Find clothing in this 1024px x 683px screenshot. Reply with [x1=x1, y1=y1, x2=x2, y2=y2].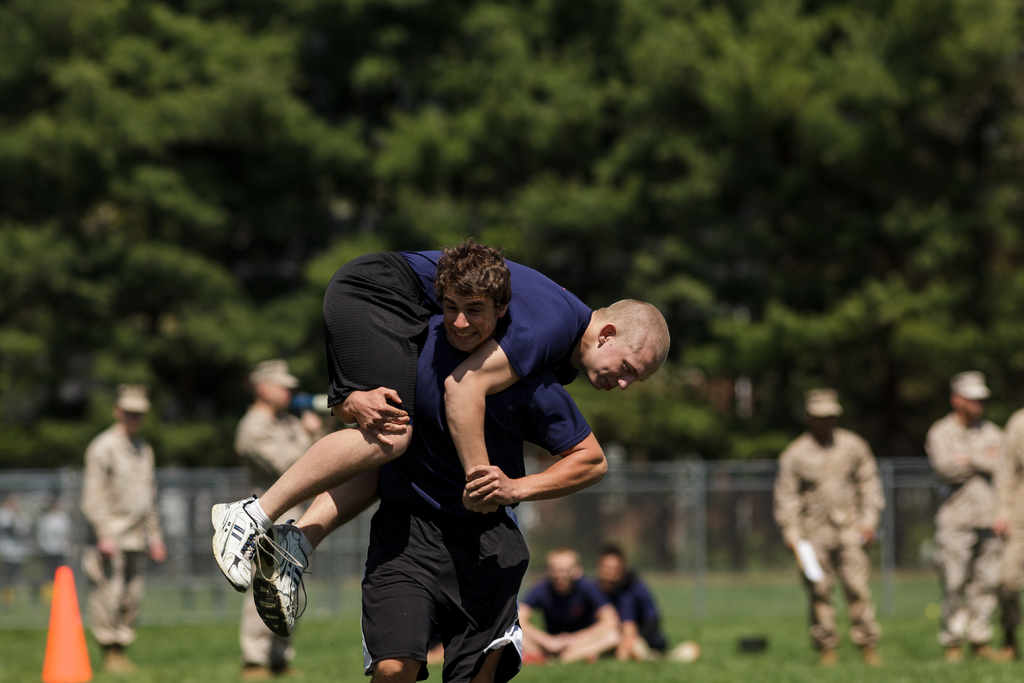
[x1=106, y1=368, x2=145, y2=407].
